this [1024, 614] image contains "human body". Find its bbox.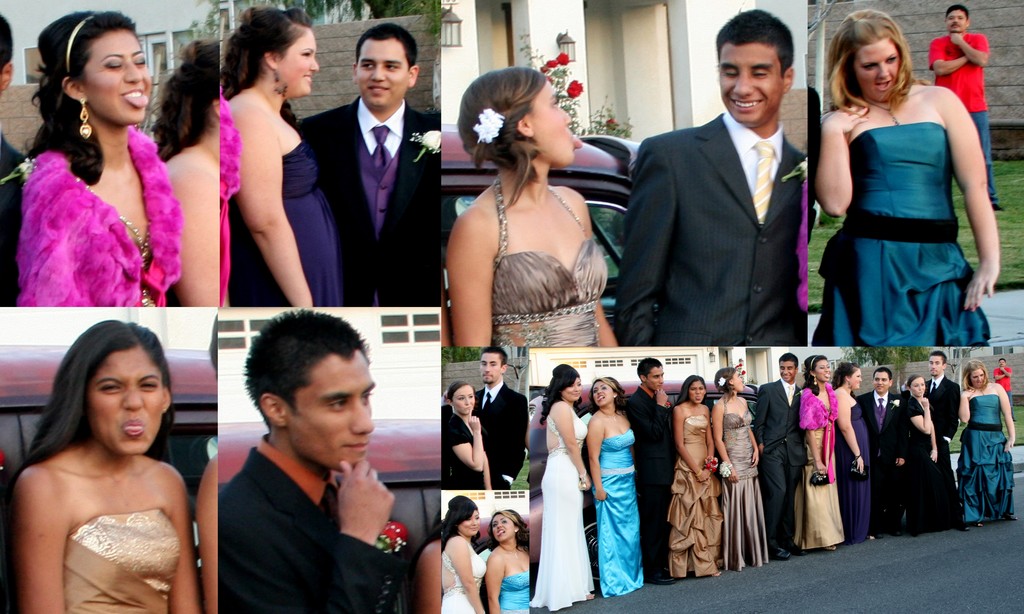
(221, 431, 425, 613).
